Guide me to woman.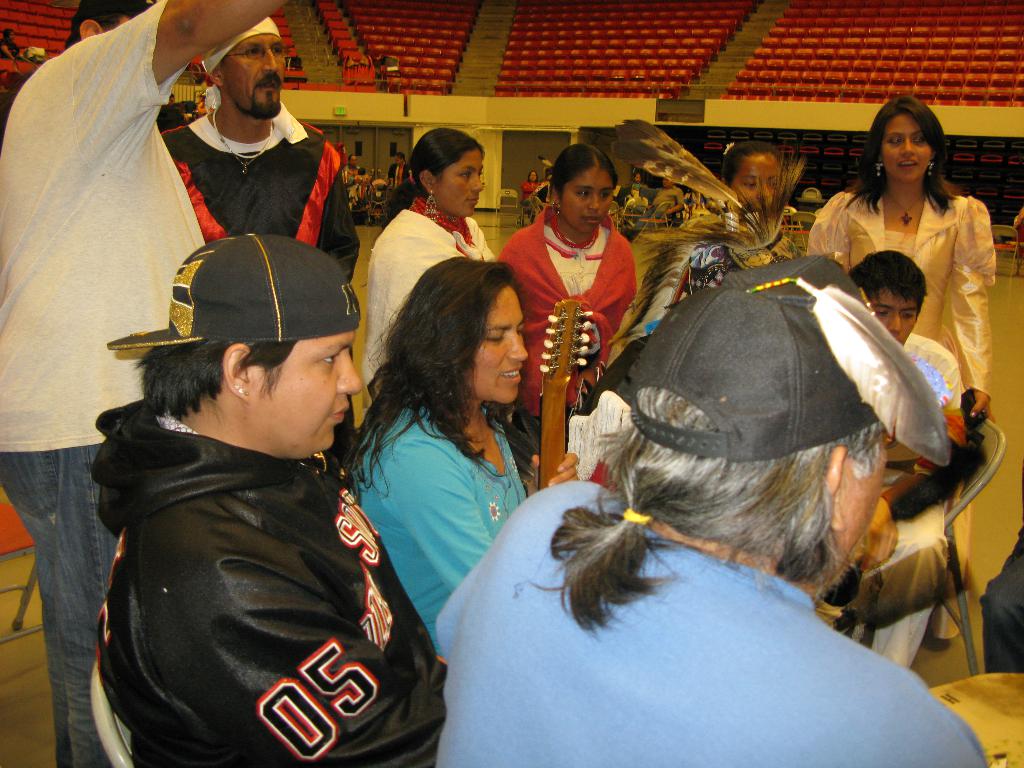
Guidance: bbox=(804, 97, 996, 655).
